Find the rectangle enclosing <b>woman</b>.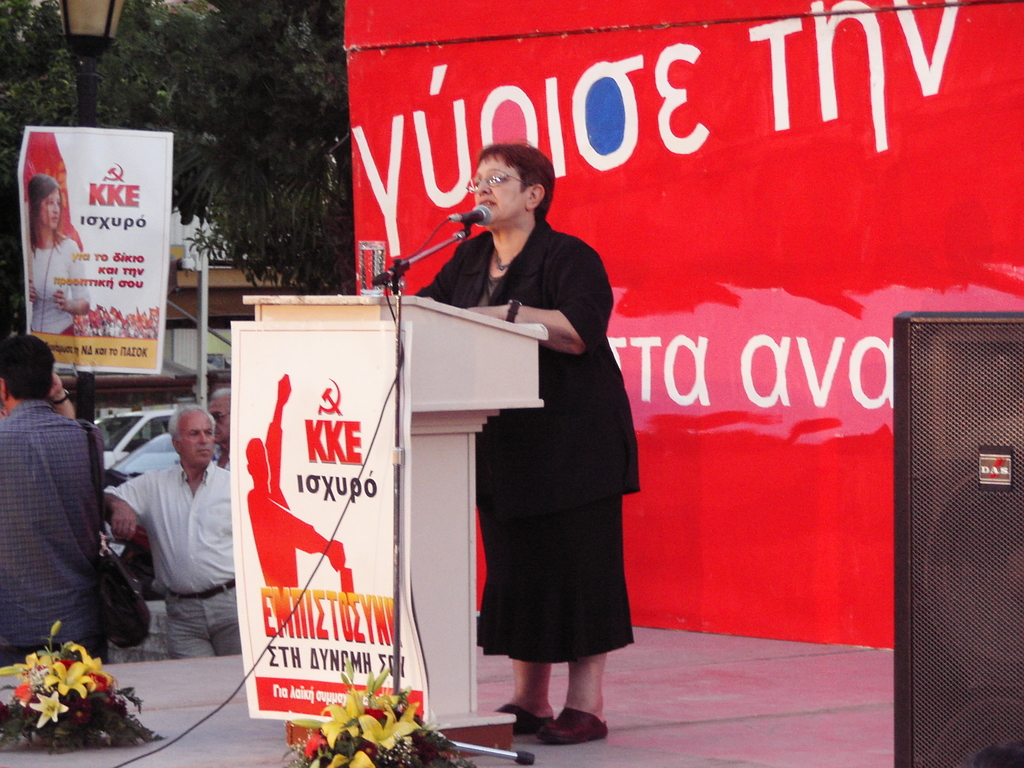
BBox(29, 175, 95, 332).
